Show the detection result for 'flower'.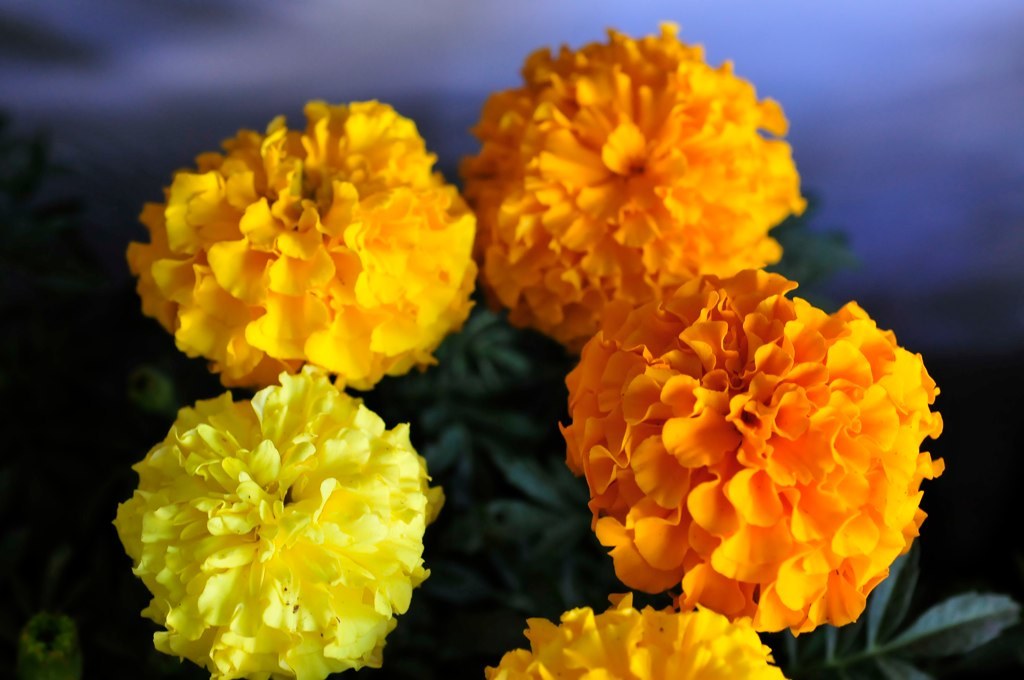
detection(469, 590, 791, 679).
